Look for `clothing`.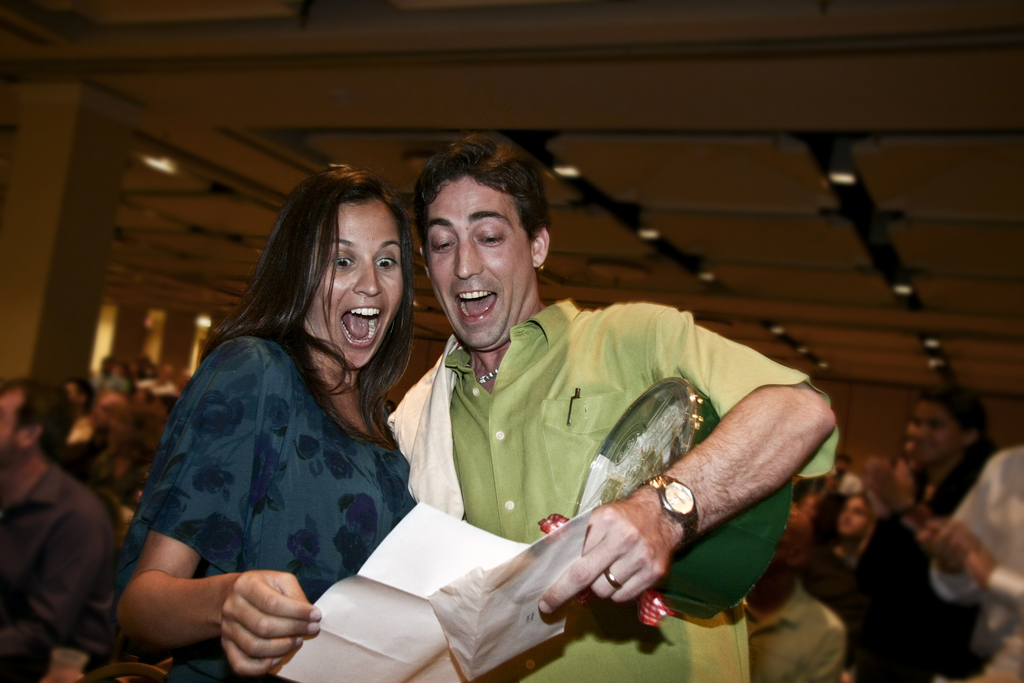
Found: (929,450,1023,682).
